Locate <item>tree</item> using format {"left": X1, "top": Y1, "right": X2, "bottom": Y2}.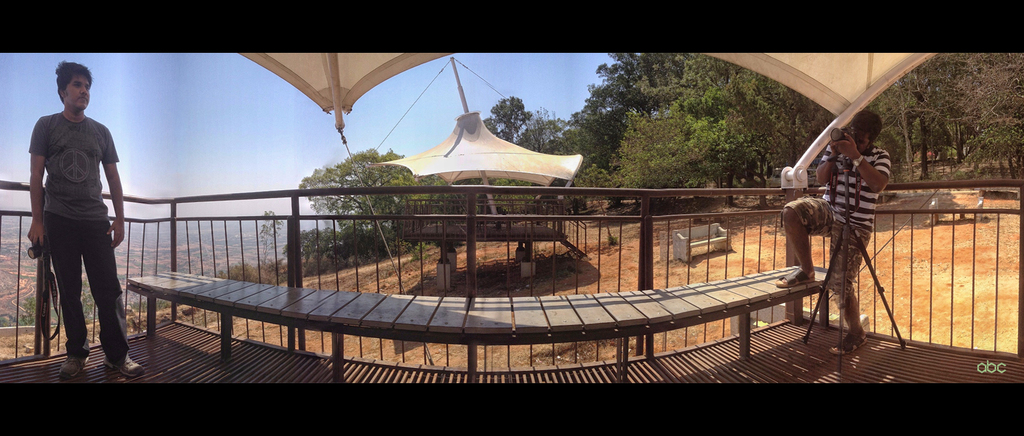
{"left": 255, "top": 207, "right": 282, "bottom": 261}.
